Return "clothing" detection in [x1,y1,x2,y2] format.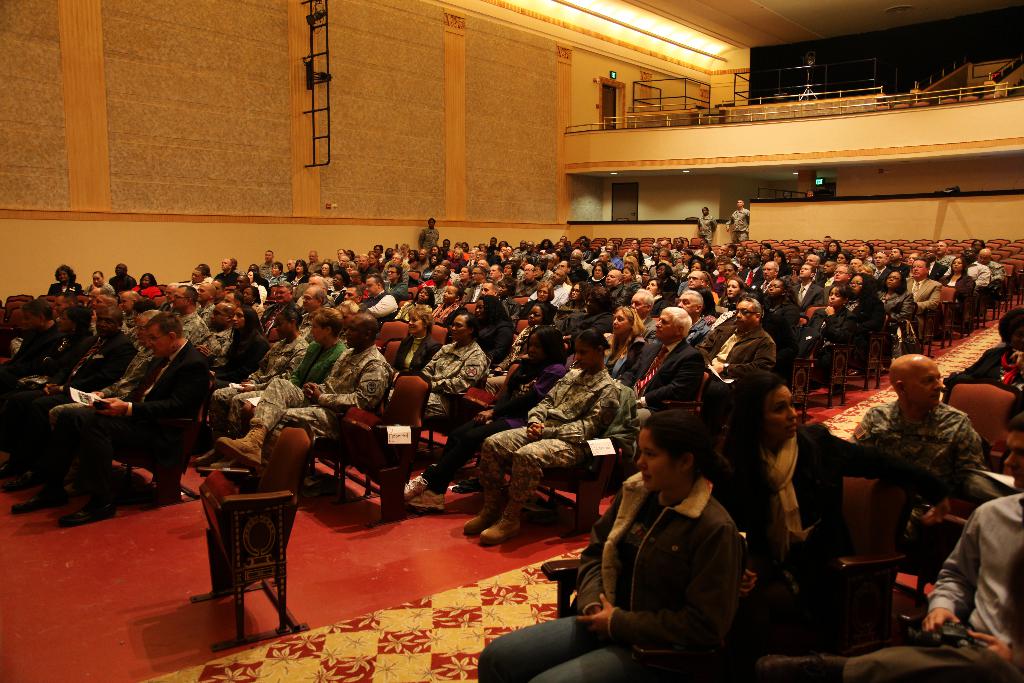
[726,435,932,654].
